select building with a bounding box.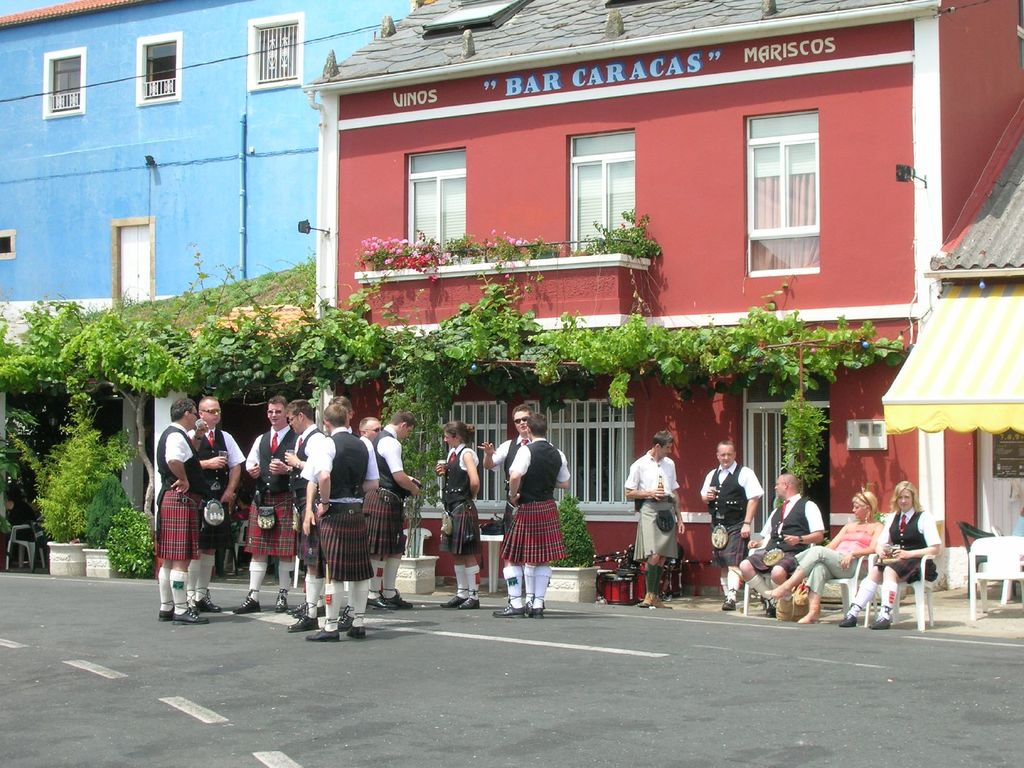
(left=883, top=104, right=1023, bottom=534).
